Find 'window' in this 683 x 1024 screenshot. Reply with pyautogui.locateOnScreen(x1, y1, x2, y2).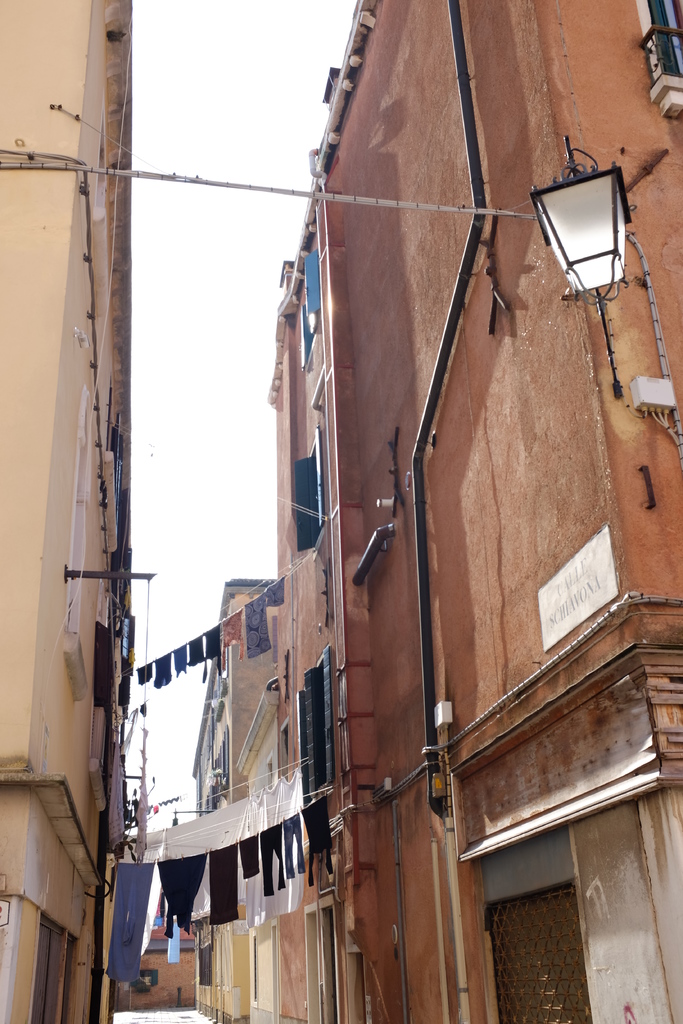
pyautogui.locateOnScreen(300, 644, 329, 800).
